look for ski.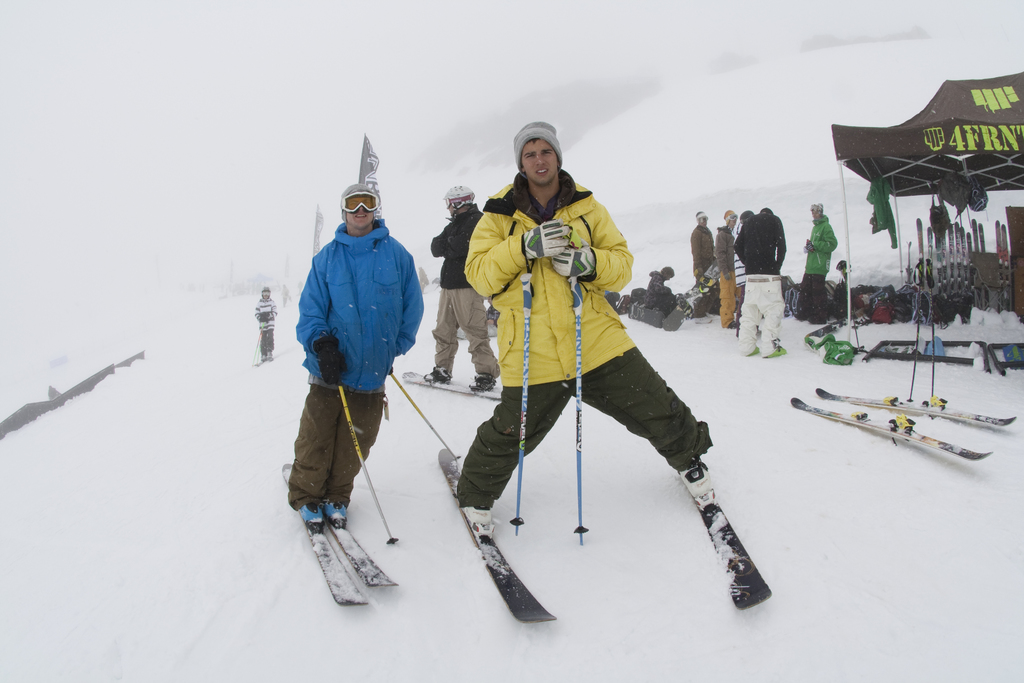
Found: left=433, top=443, right=557, bottom=625.
